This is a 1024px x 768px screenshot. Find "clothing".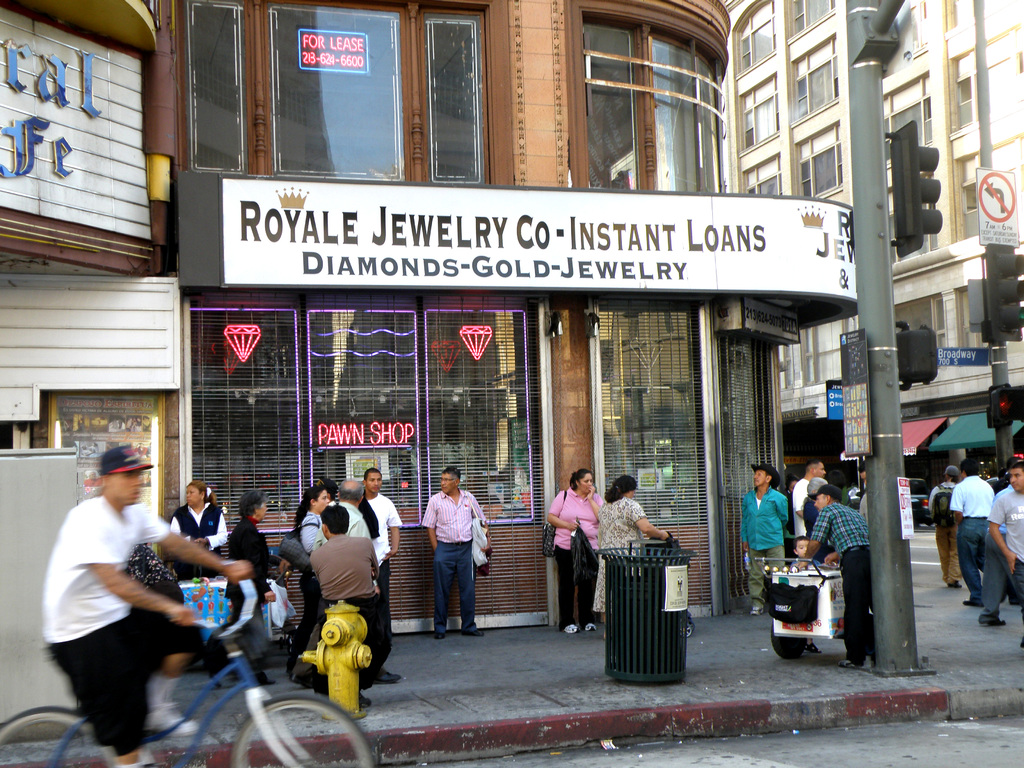
Bounding box: (928,486,974,588).
